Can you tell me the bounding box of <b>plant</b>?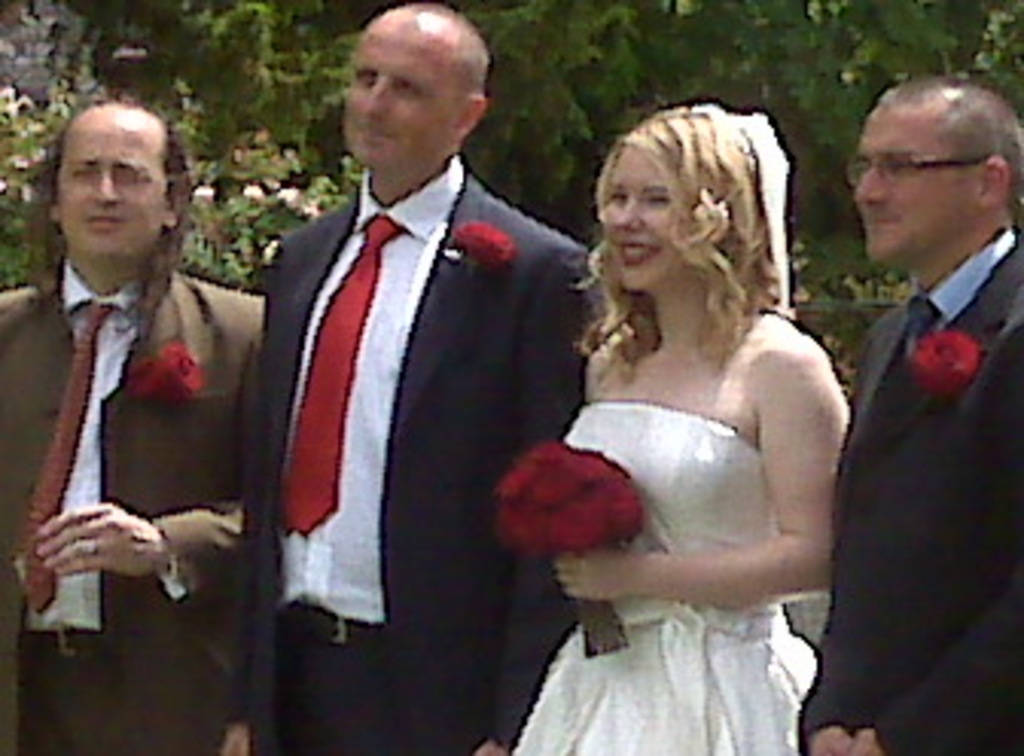
BBox(783, 229, 920, 412).
